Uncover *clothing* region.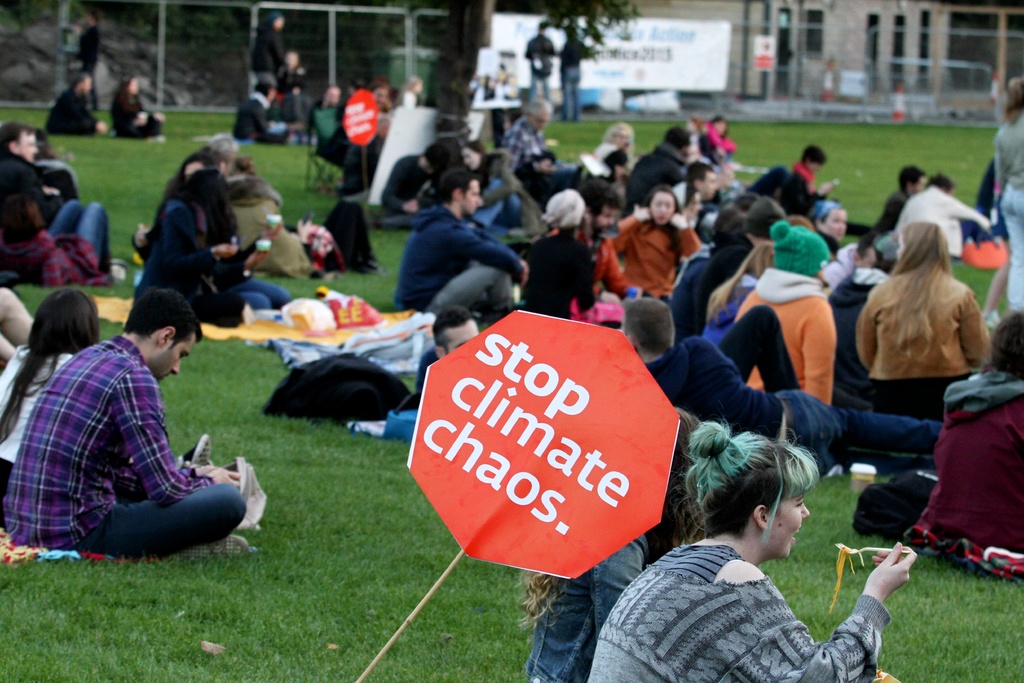
Uncovered: 398/208/518/319.
